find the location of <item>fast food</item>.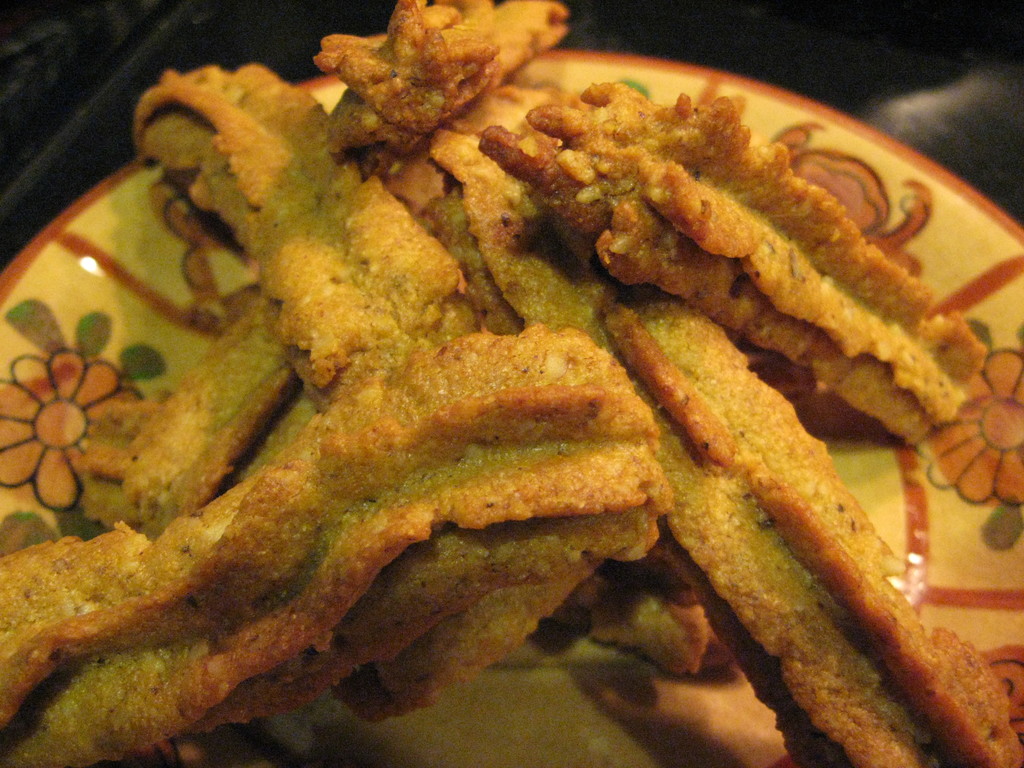
Location: locate(300, 0, 561, 156).
